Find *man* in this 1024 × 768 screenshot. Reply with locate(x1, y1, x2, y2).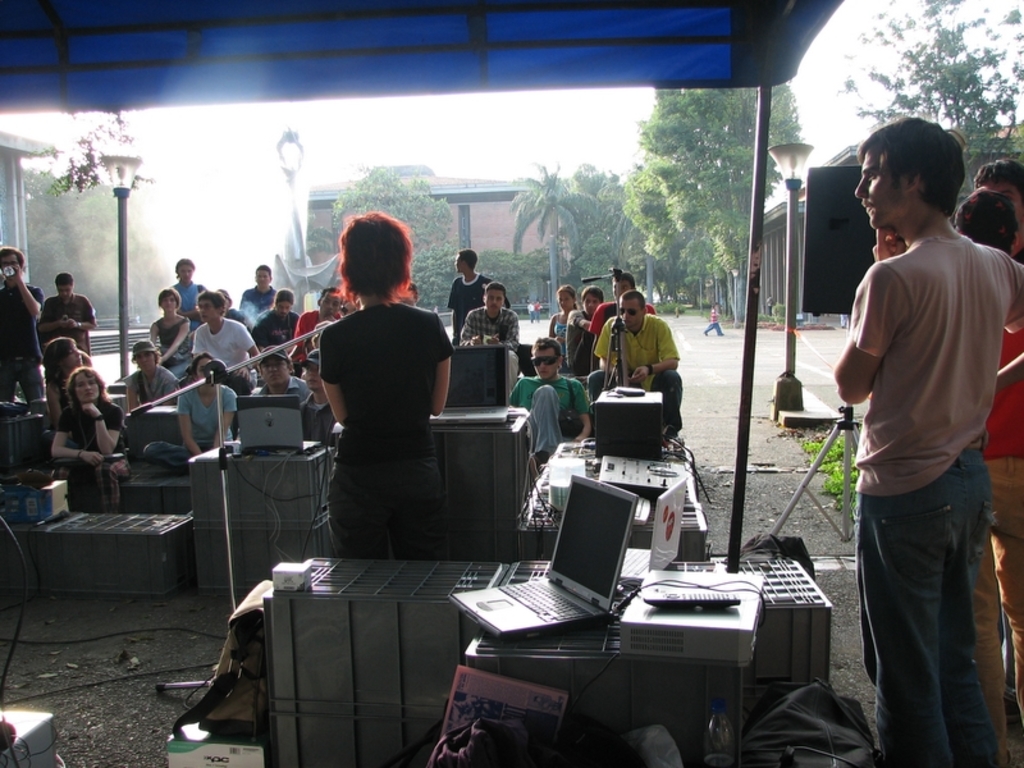
locate(292, 287, 346, 362).
